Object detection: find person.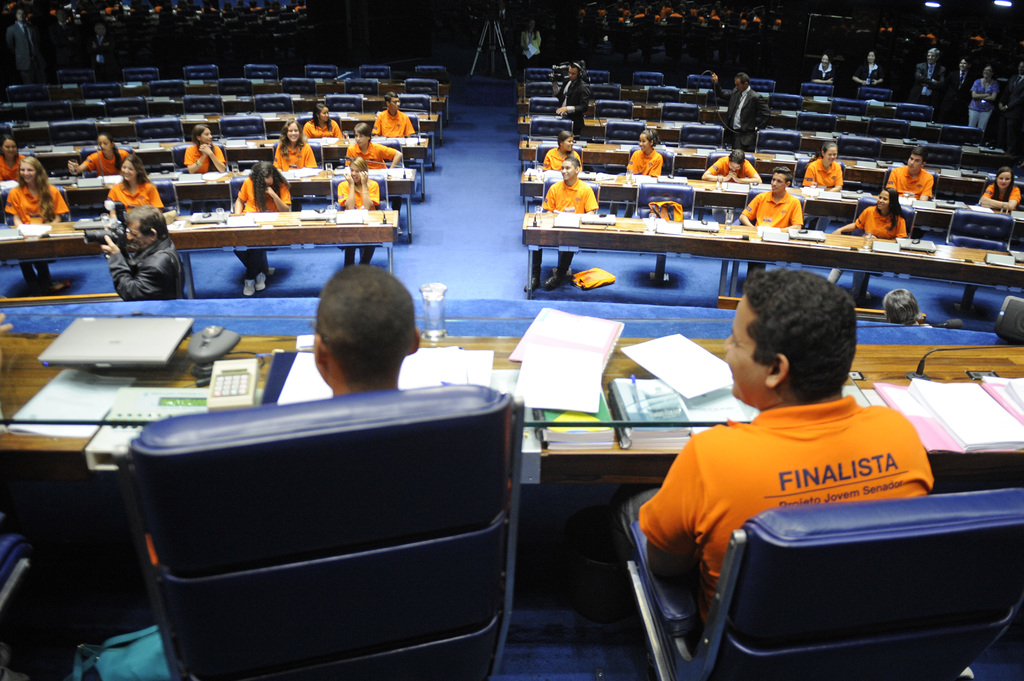
(810, 49, 837, 82).
